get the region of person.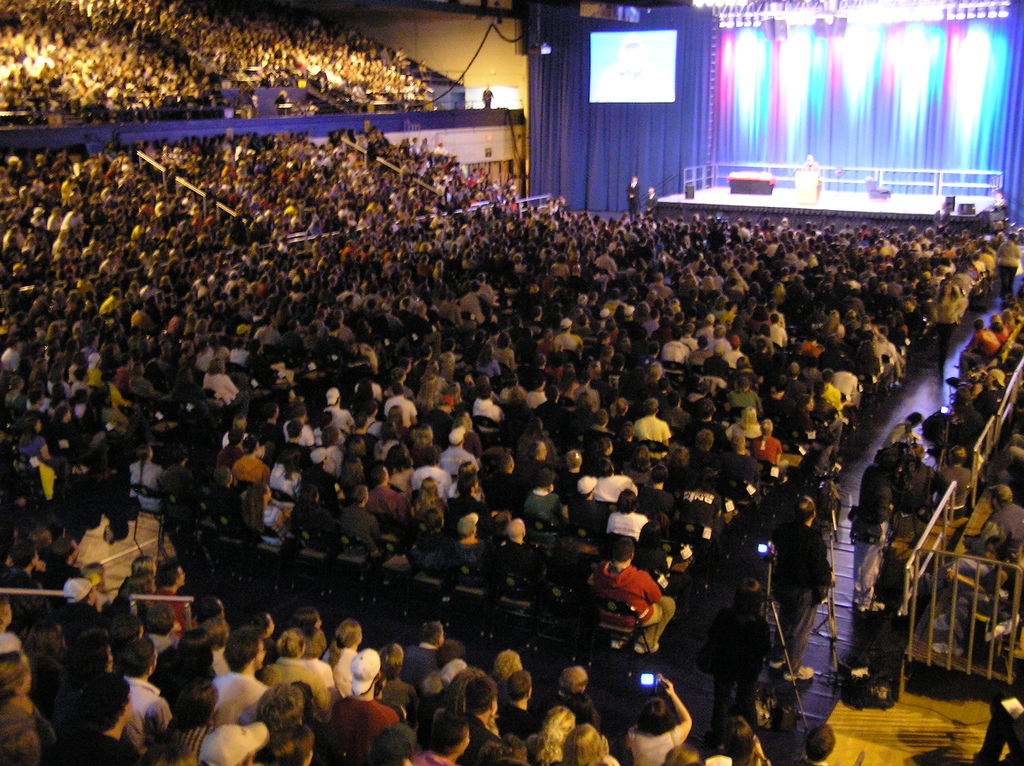
[left=157, top=561, right=199, bottom=626].
